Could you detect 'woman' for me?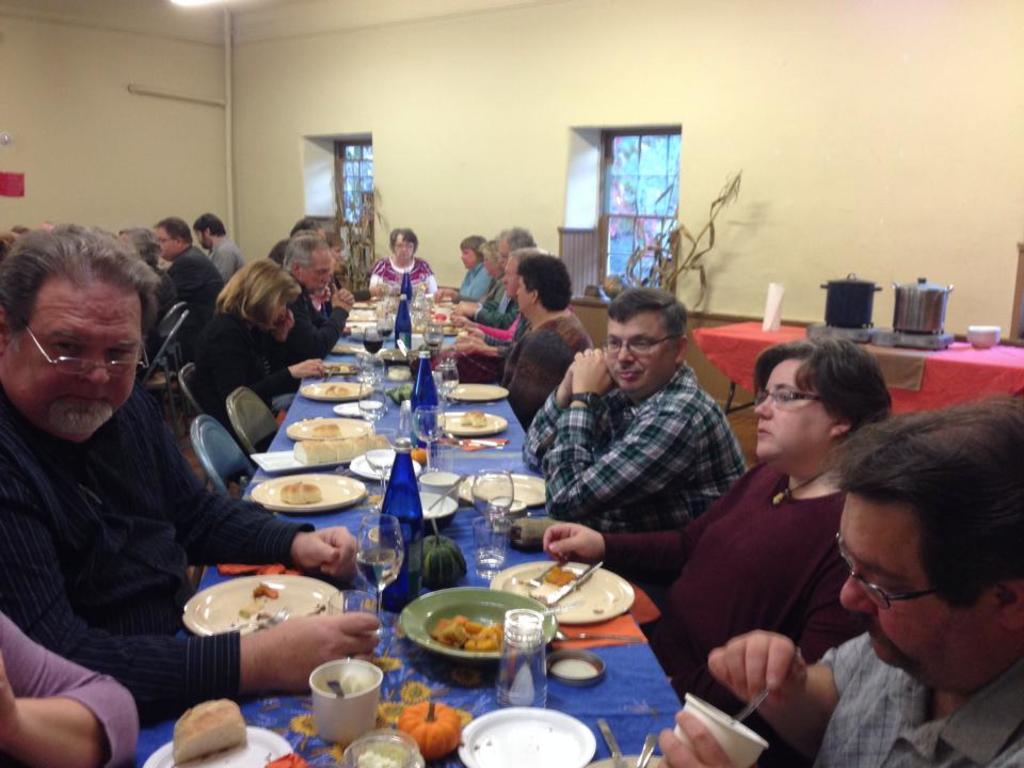
Detection result: {"x1": 448, "y1": 237, "x2": 502, "y2": 308}.
